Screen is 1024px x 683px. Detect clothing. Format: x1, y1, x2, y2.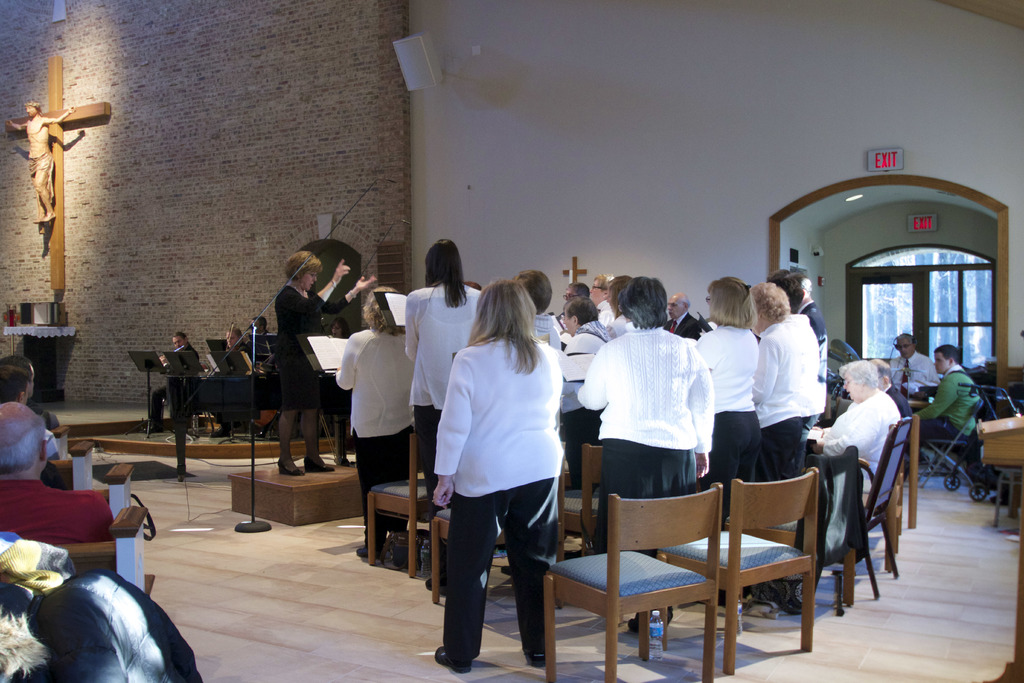
390, 274, 477, 493.
